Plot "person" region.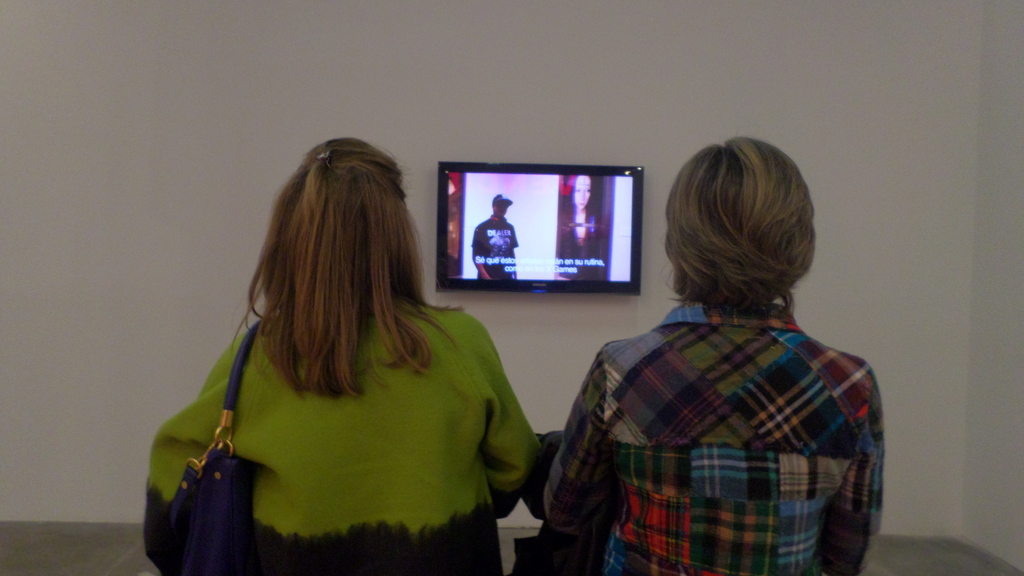
Plotted at [x1=119, y1=147, x2=589, y2=540].
